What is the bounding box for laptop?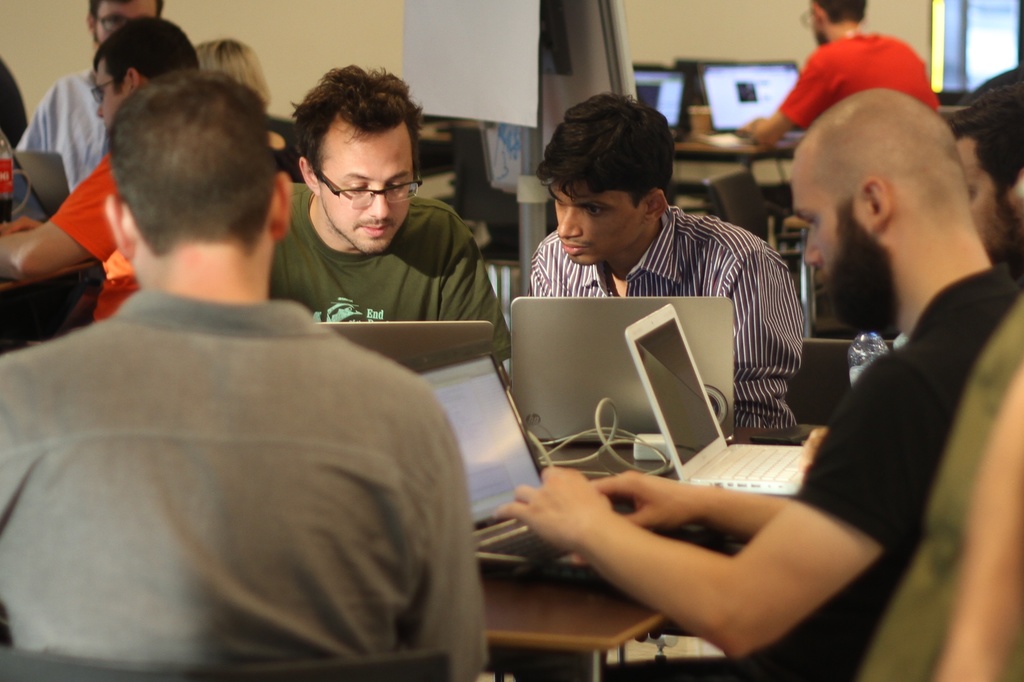
{"left": 694, "top": 61, "right": 801, "bottom": 147}.
